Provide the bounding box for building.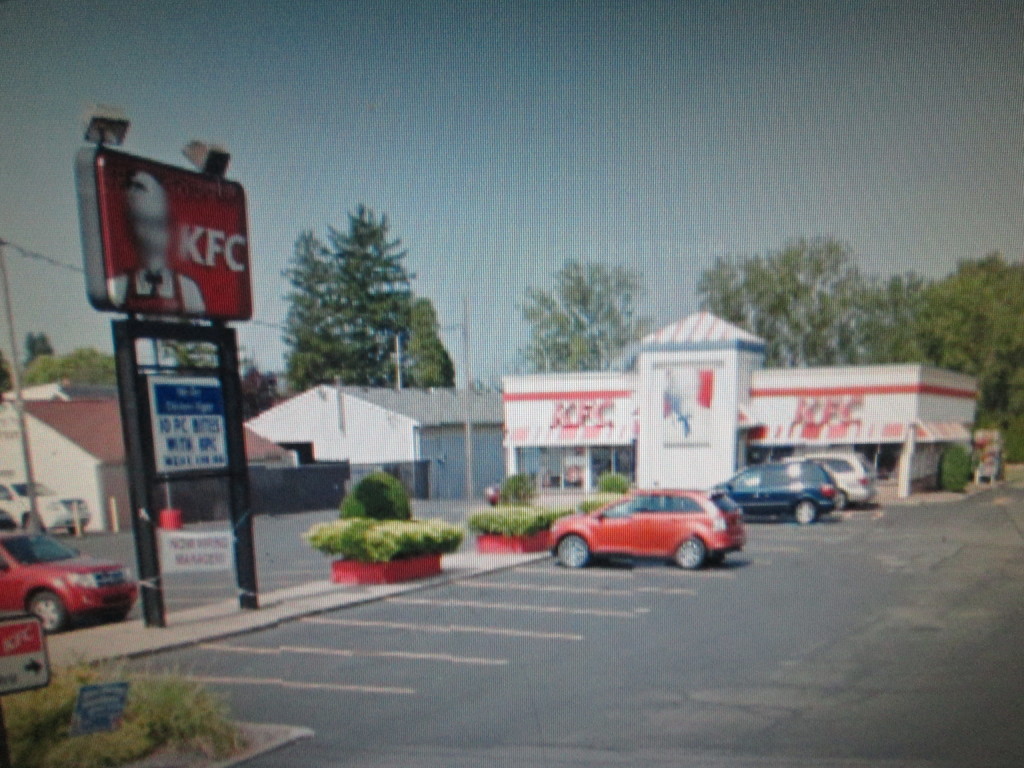
244, 336, 505, 500.
